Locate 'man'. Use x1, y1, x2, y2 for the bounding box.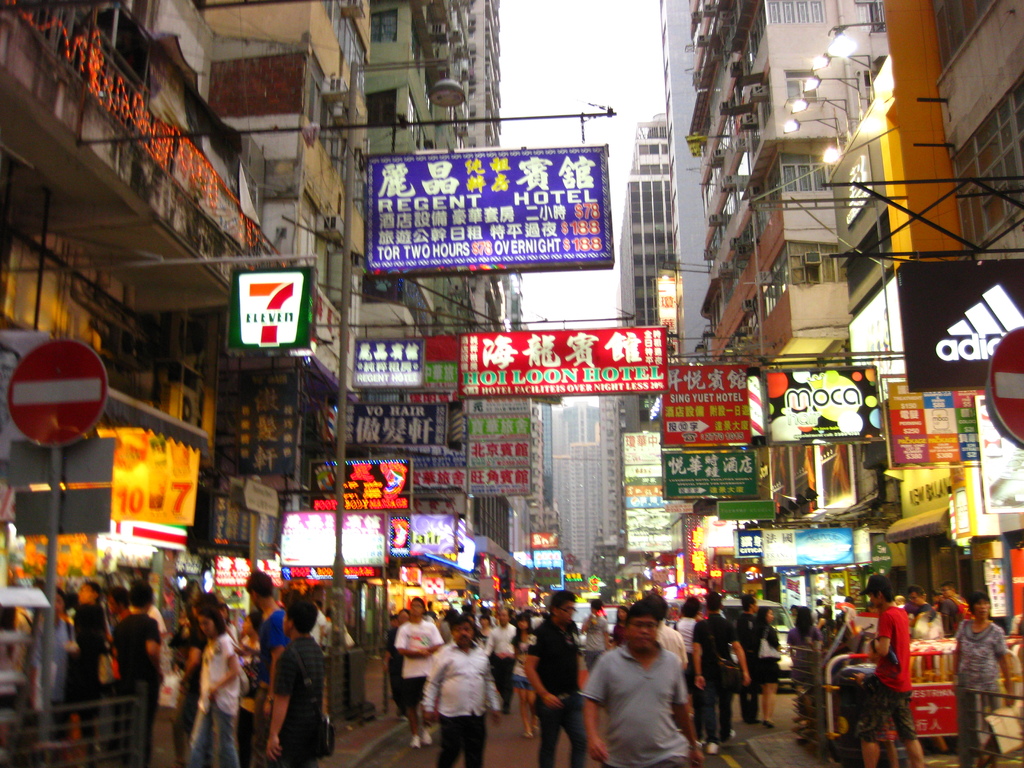
513, 587, 591, 767.
